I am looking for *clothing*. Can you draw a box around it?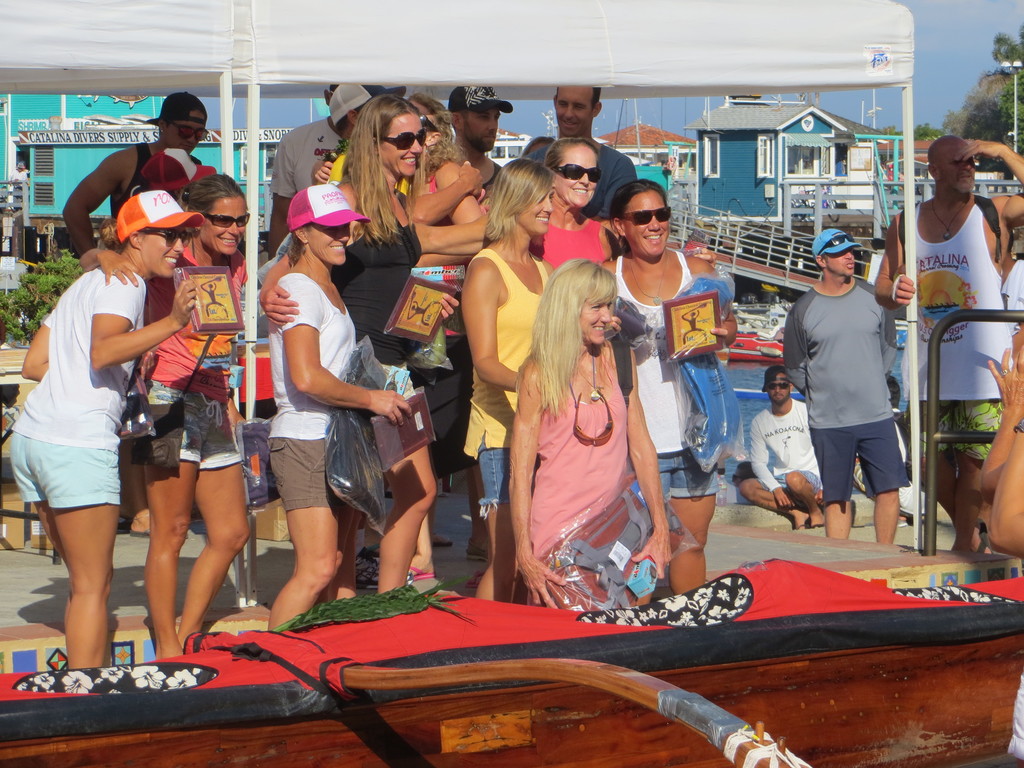
Sure, the bounding box is locate(9, 265, 138, 516).
